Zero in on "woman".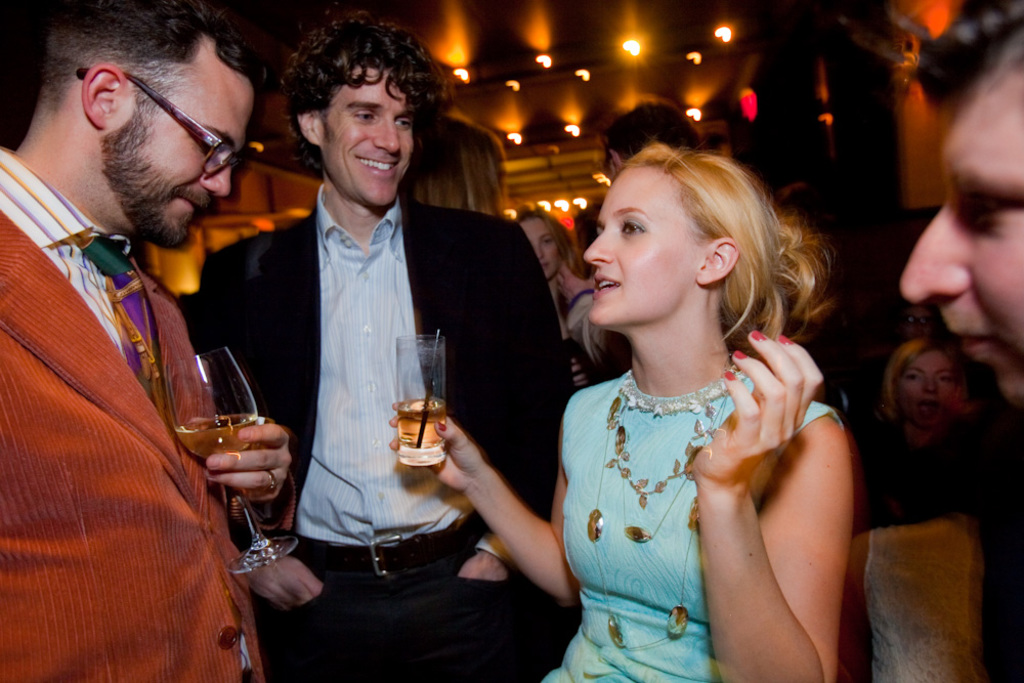
Zeroed in: (868,340,983,466).
